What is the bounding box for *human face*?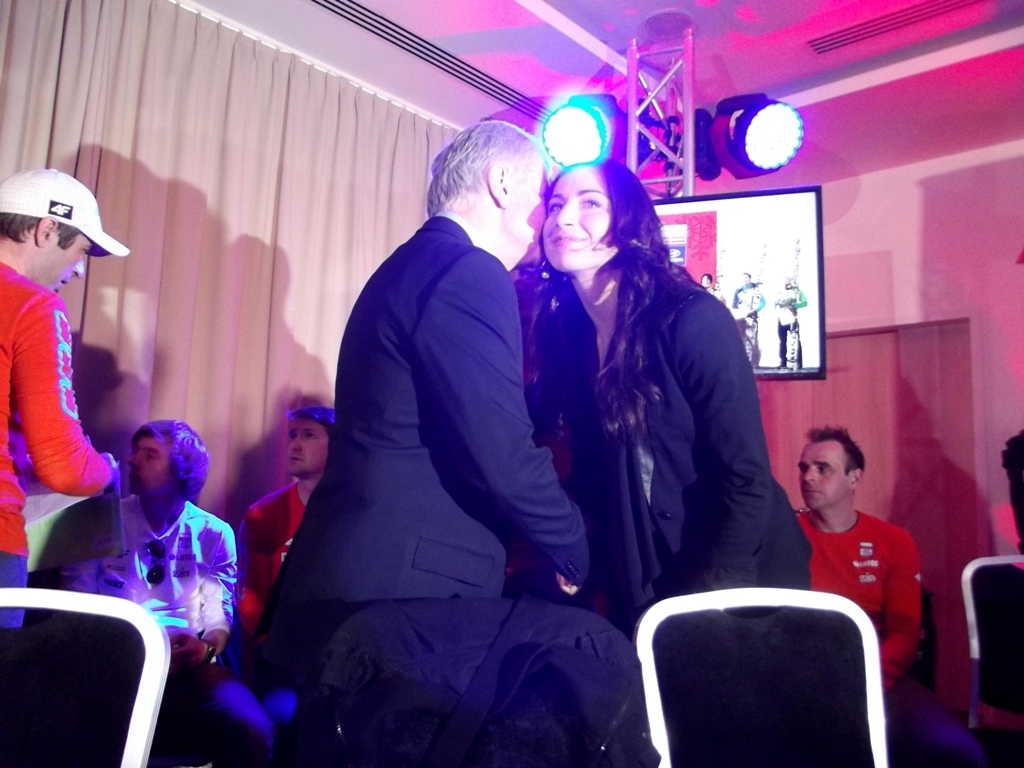
(783, 275, 792, 287).
